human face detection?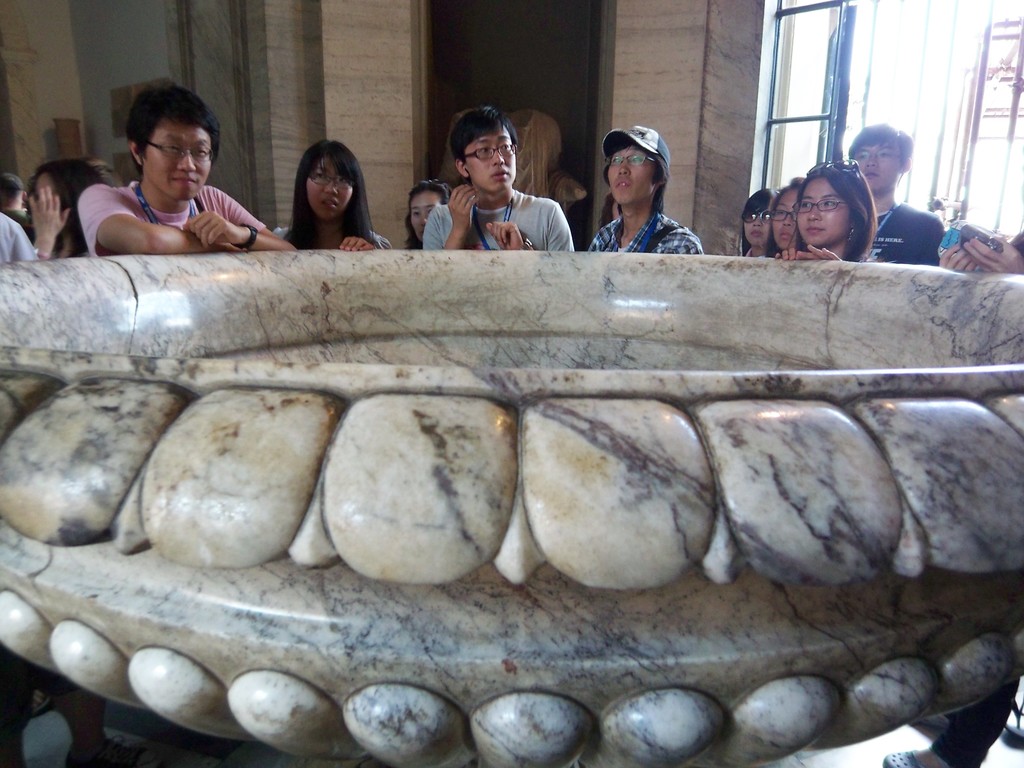
x1=461, y1=117, x2=517, y2=191
